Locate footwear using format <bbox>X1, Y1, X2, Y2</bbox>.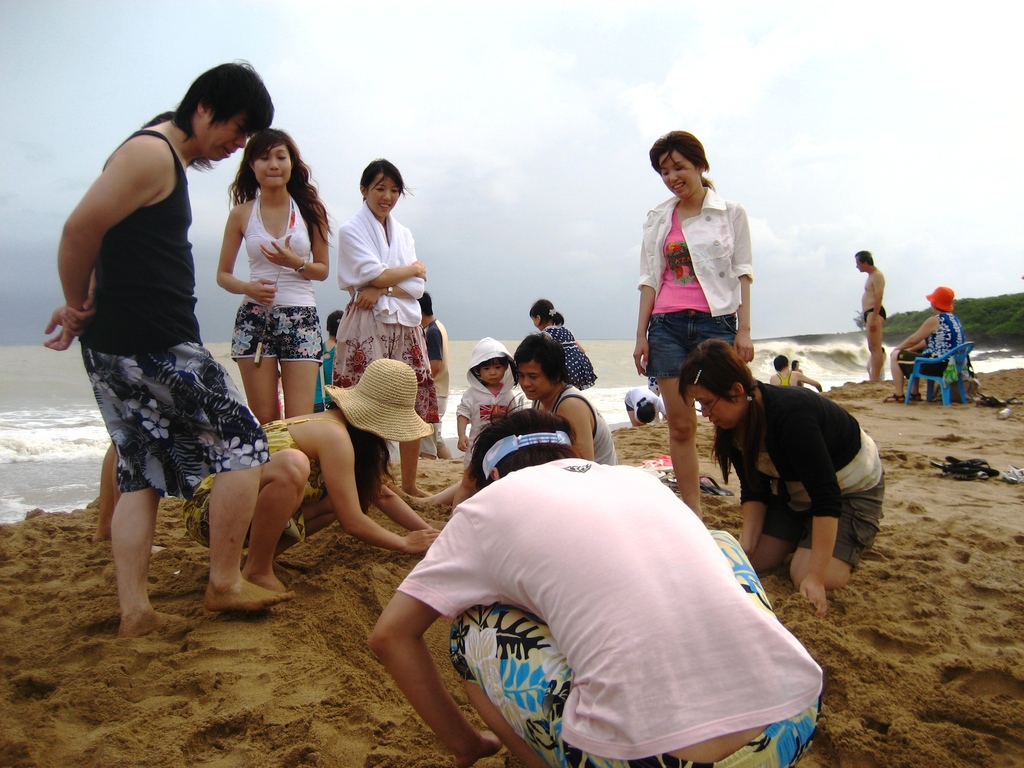
<bbox>701, 477, 733, 497</bbox>.
